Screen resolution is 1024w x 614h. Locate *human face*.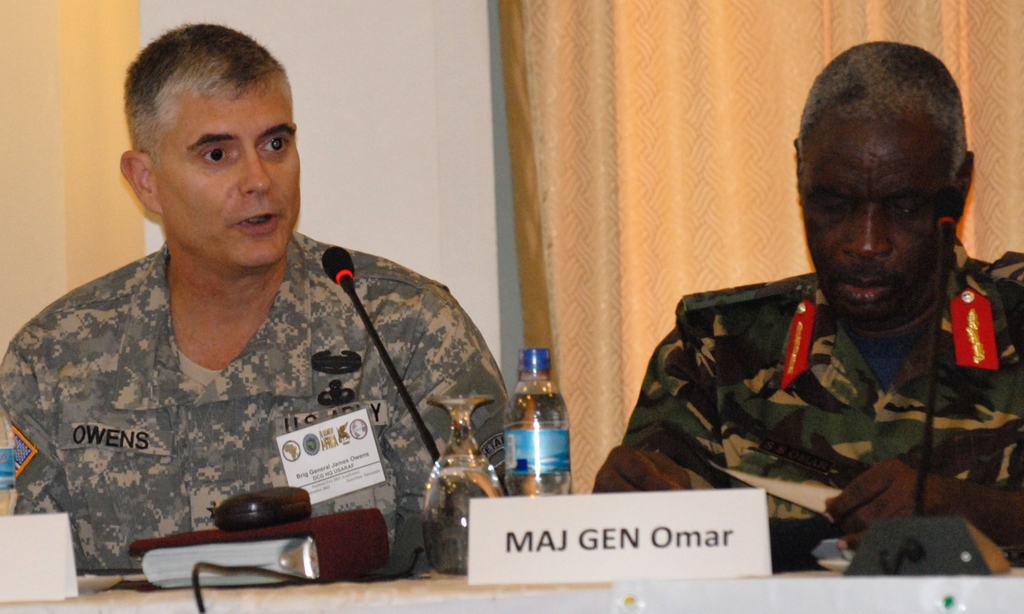
[798,123,946,327].
